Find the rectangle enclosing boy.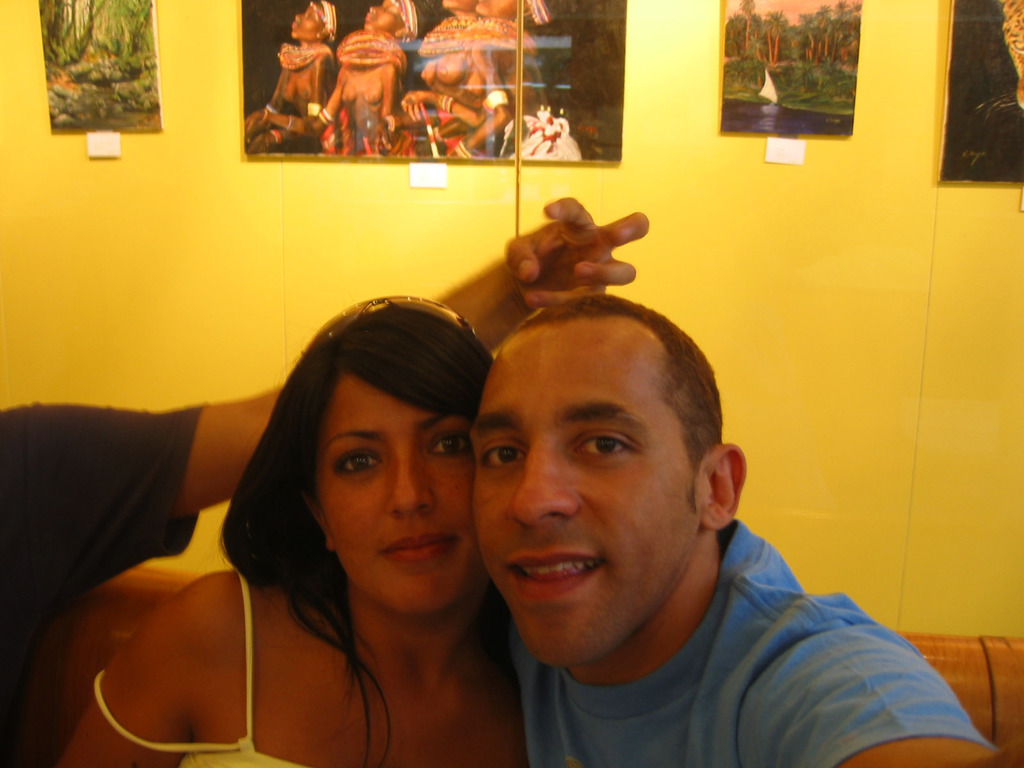
{"x1": 467, "y1": 292, "x2": 1022, "y2": 767}.
